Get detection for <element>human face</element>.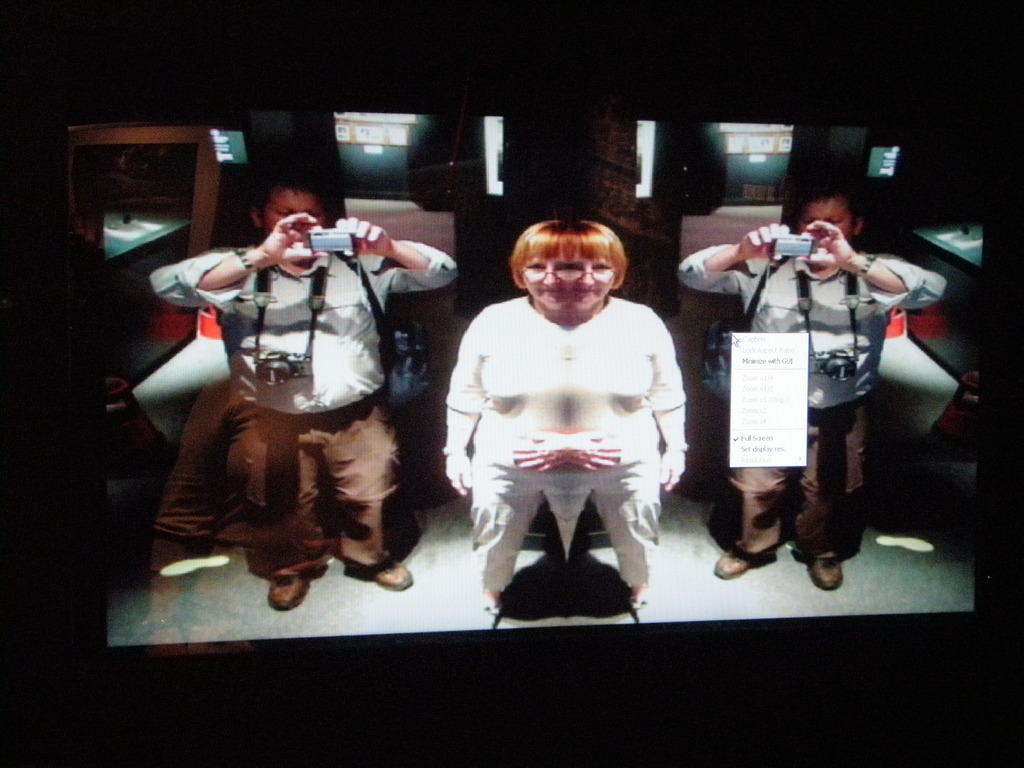
Detection: detection(797, 196, 856, 254).
